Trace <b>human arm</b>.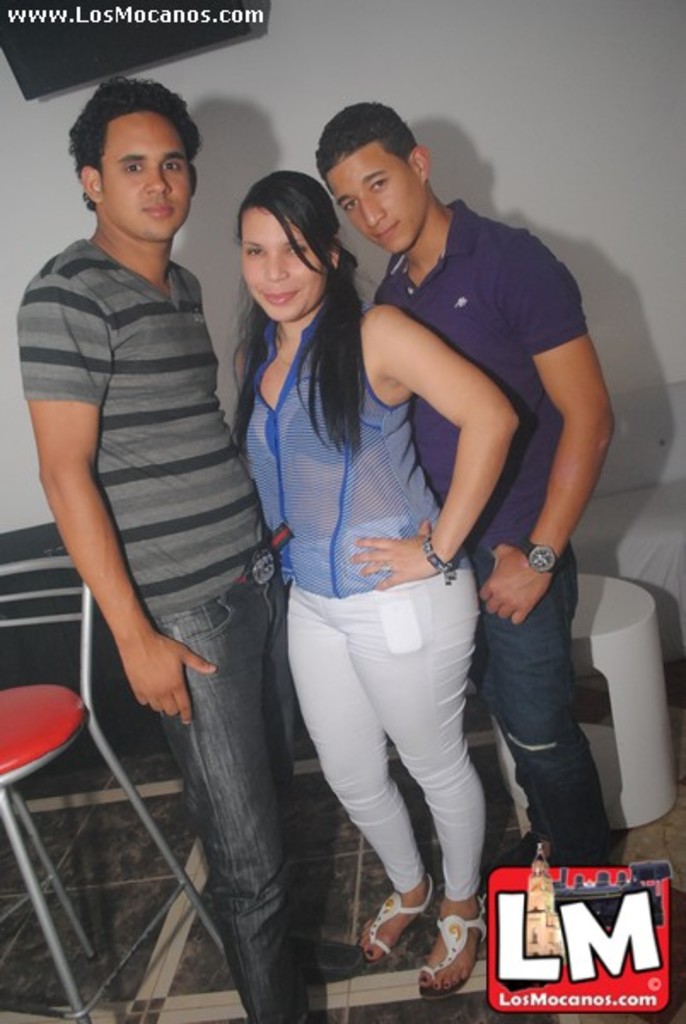
Traced to box(39, 283, 230, 701).
